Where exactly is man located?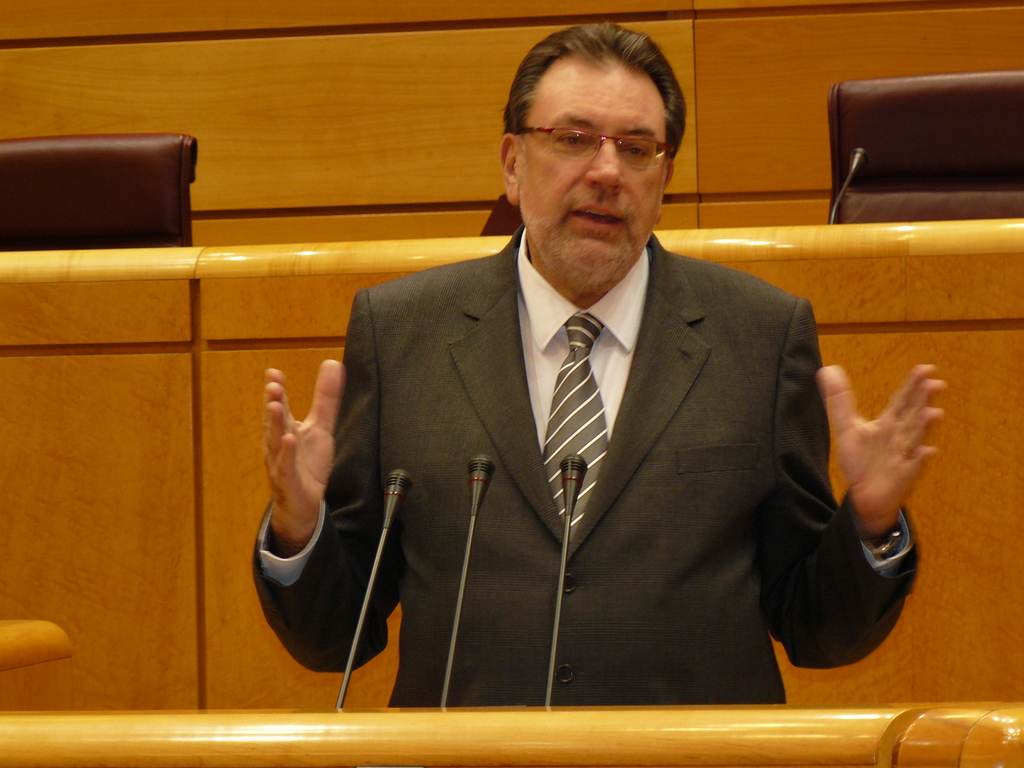
Its bounding box is region(248, 61, 899, 710).
